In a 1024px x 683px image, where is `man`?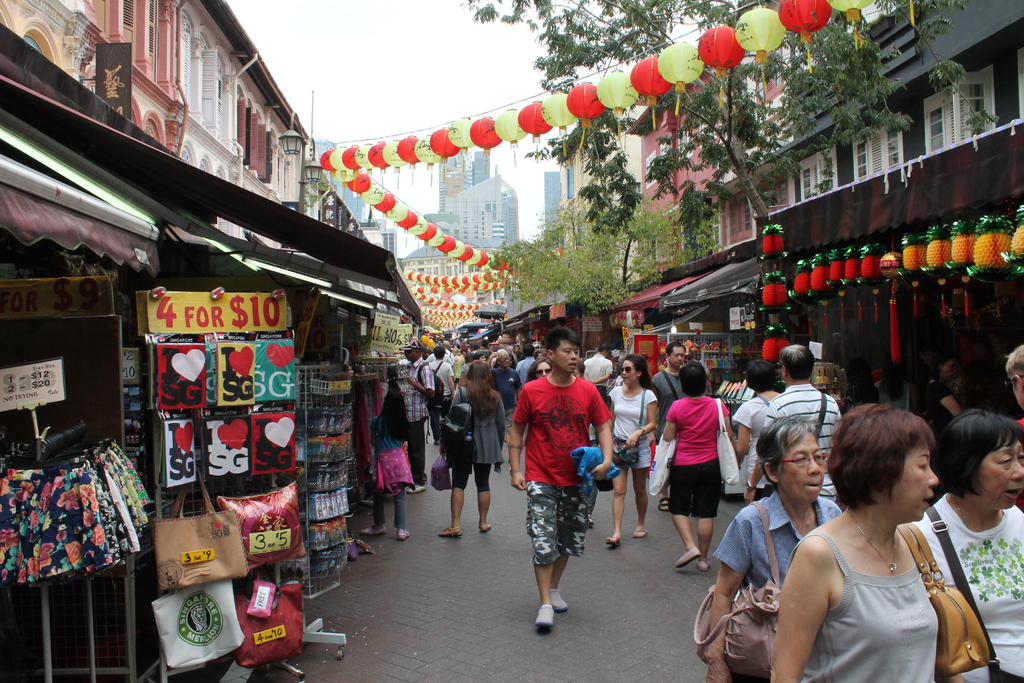
{"x1": 507, "y1": 331, "x2": 618, "y2": 632}.
